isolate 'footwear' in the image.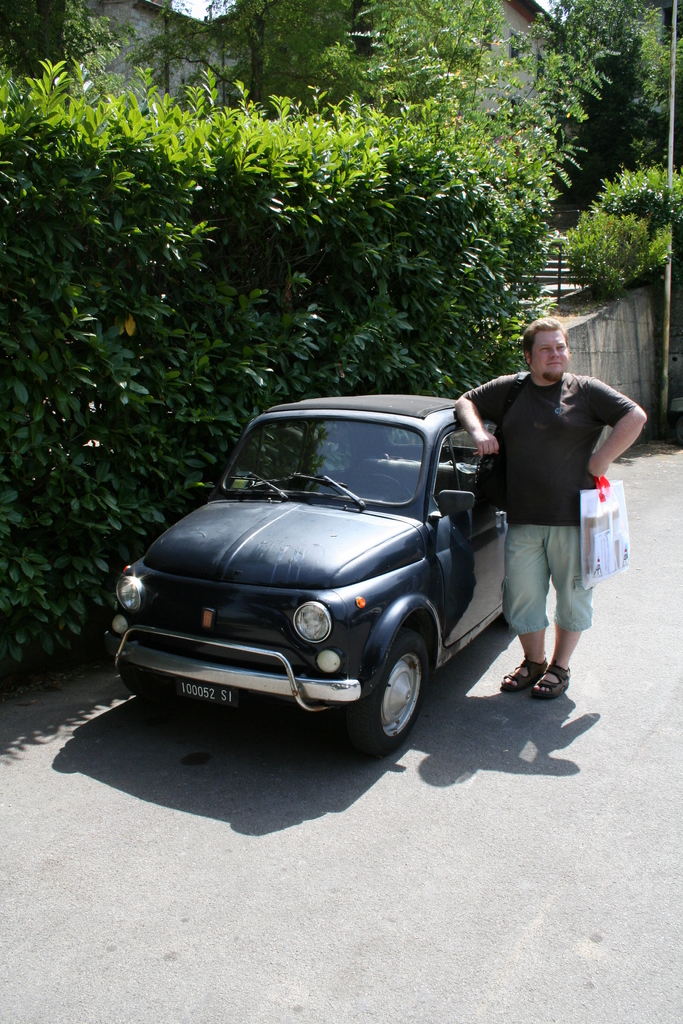
Isolated region: [left=527, top=657, right=578, bottom=706].
